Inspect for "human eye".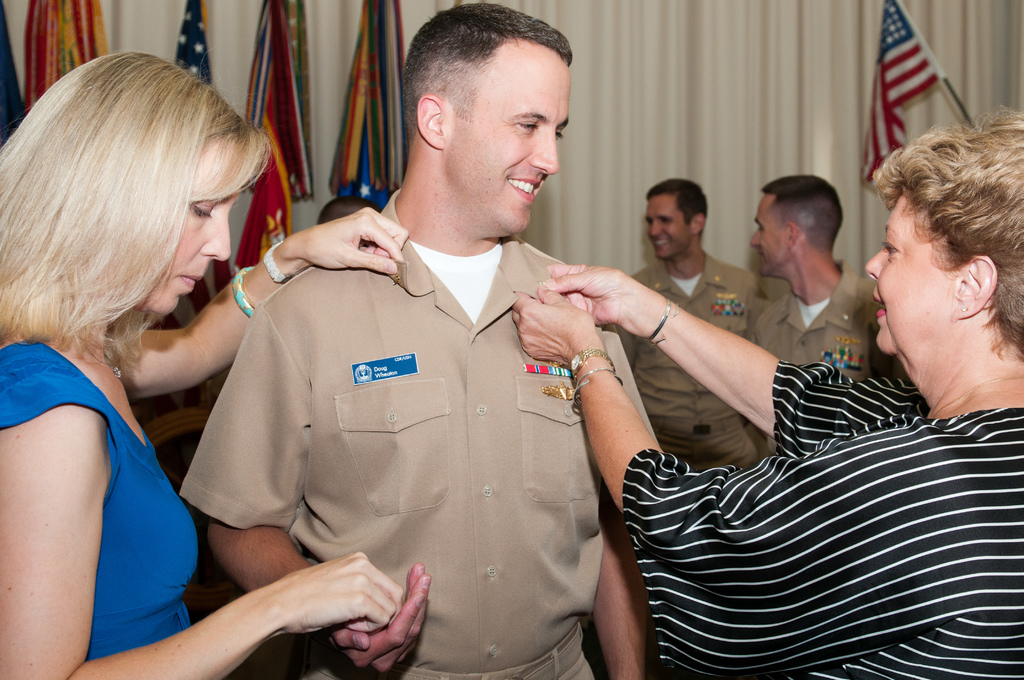
Inspection: Rect(194, 202, 216, 223).
